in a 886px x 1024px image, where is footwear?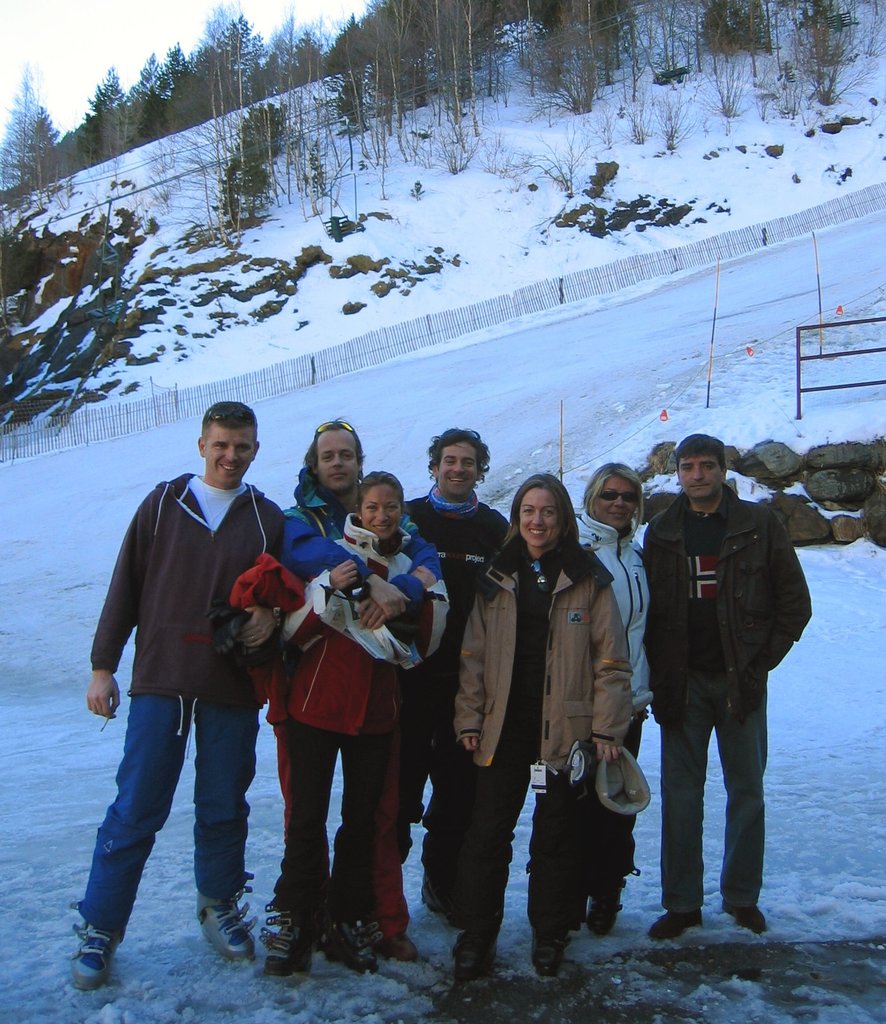
Rect(330, 922, 396, 977).
